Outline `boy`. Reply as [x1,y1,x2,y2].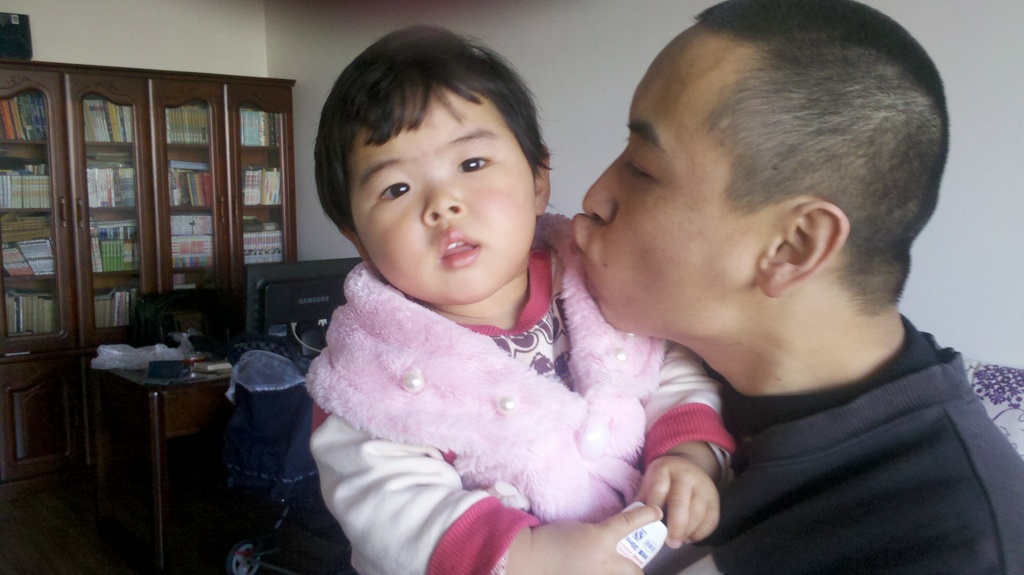
[298,31,742,574].
